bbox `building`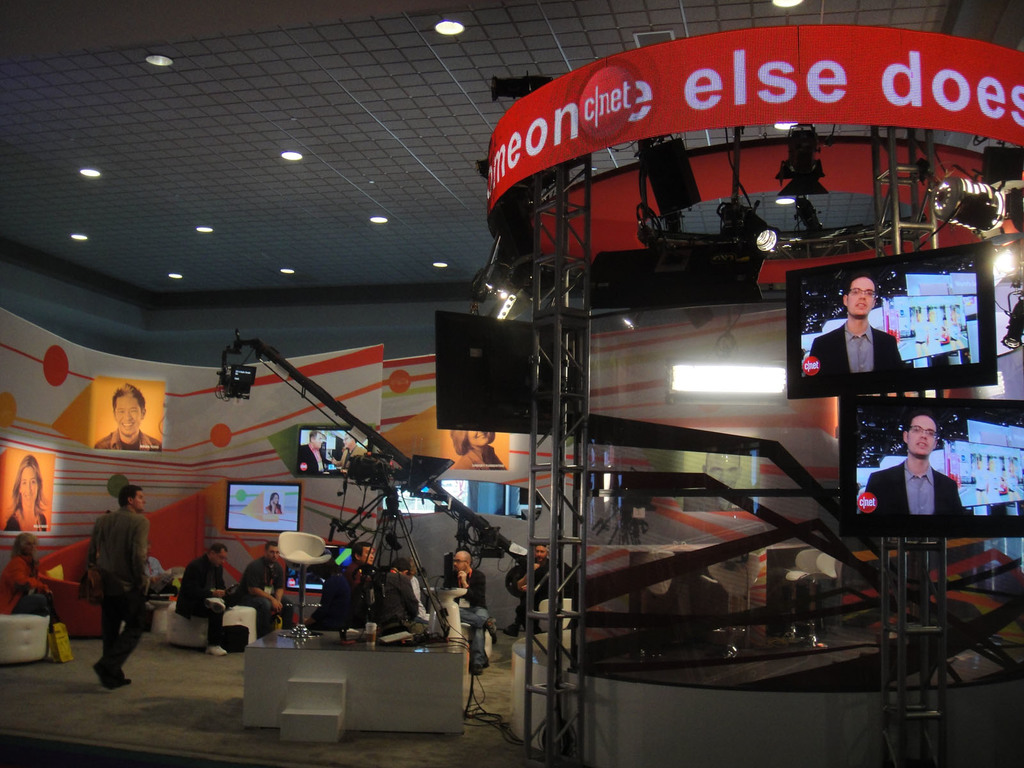
left=3, top=4, right=1023, bottom=767
